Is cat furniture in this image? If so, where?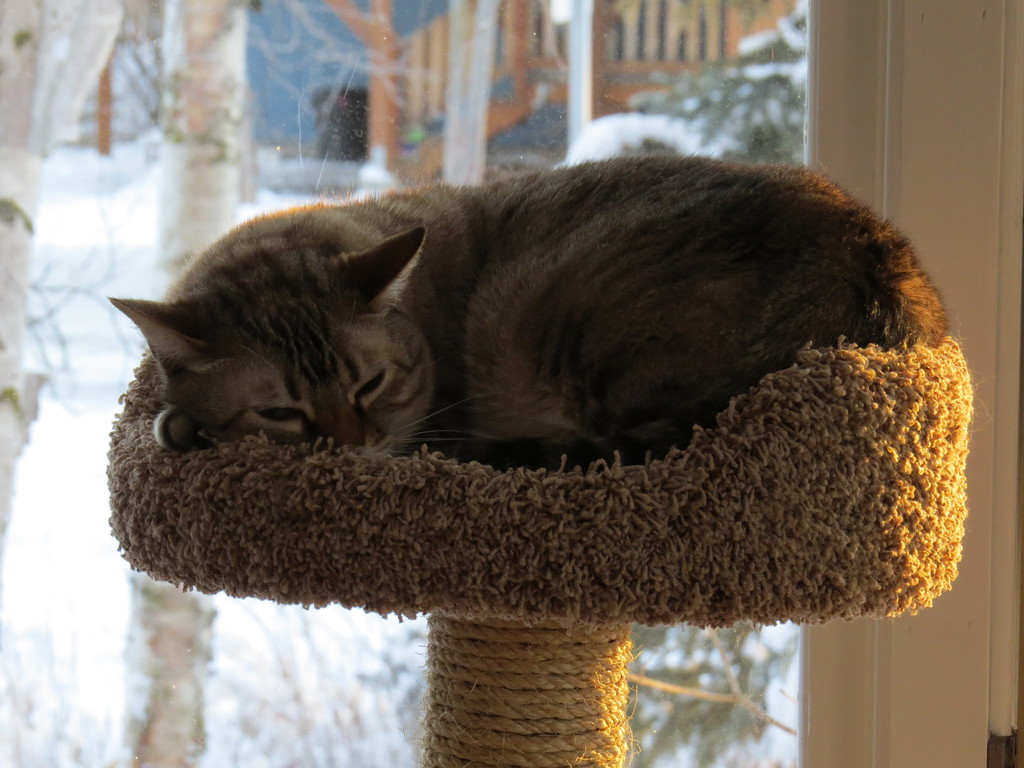
Yes, at BBox(109, 328, 972, 767).
